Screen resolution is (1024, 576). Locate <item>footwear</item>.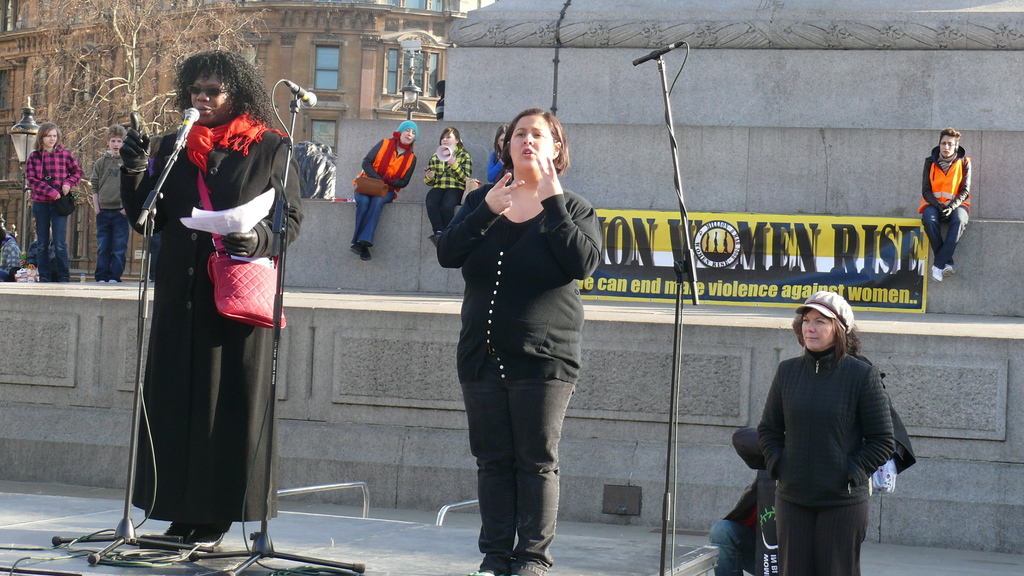
box(357, 246, 369, 260).
